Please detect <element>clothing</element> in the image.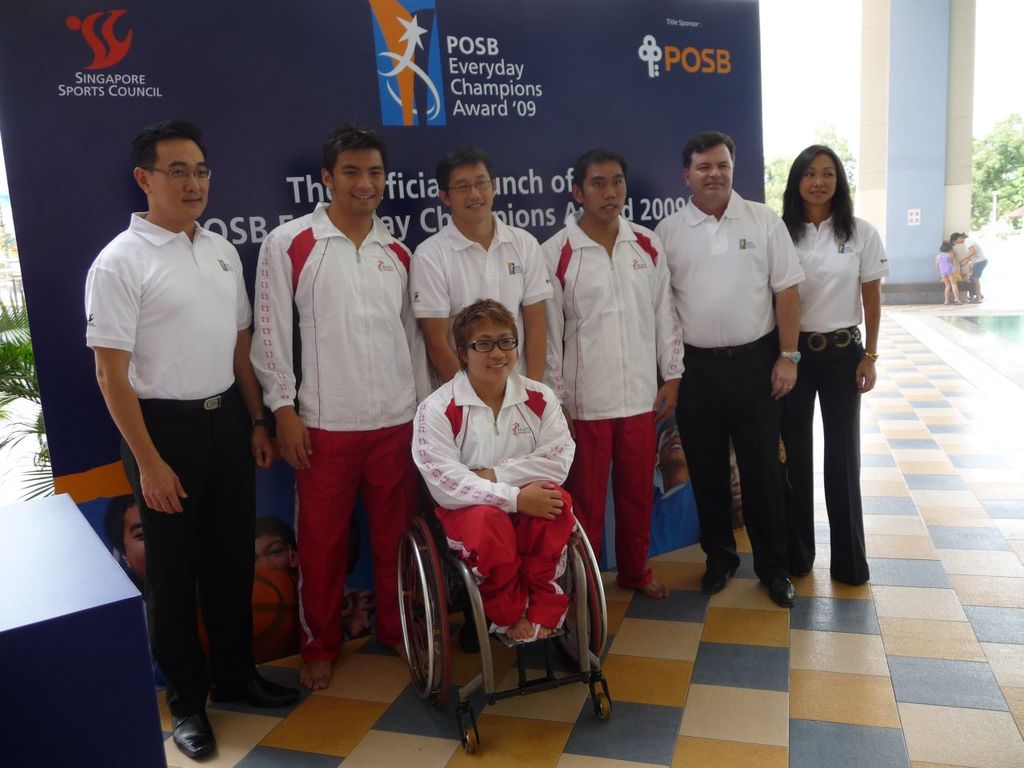
crop(256, 162, 416, 628).
